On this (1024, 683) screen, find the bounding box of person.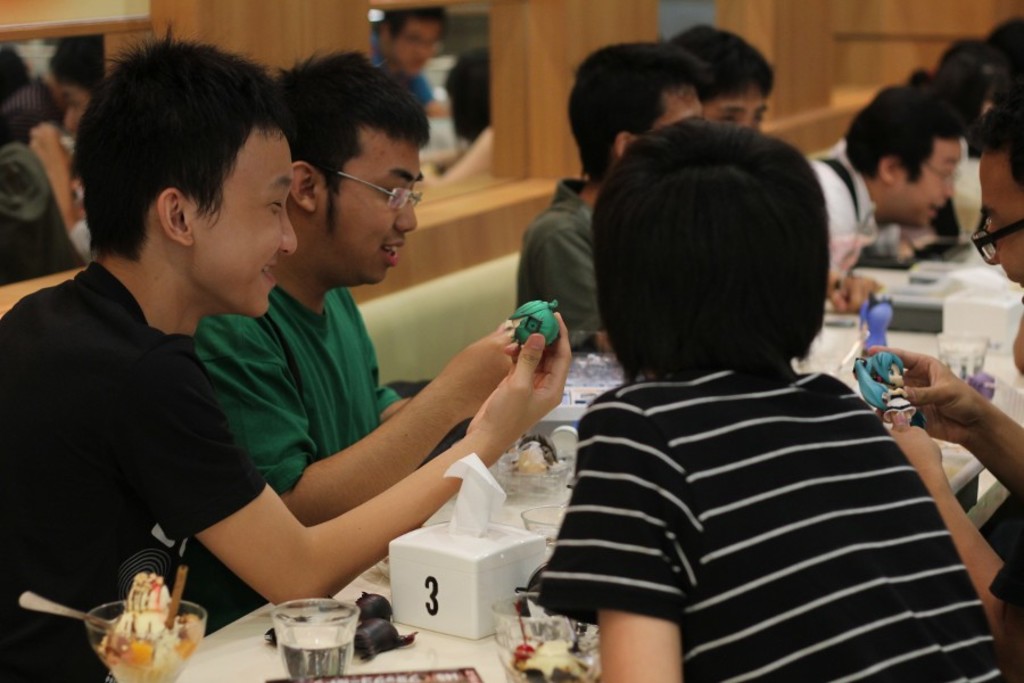
Bounding box: 147, 46, 562, 637.
